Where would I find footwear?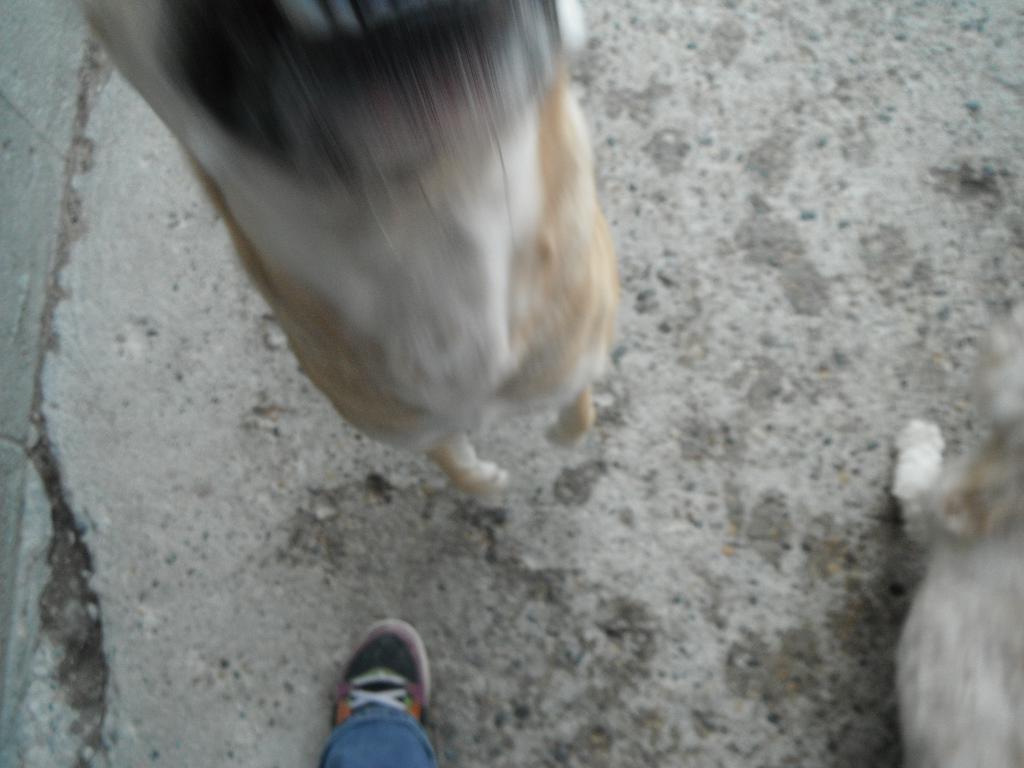
At left=332, top=618, right=433, bottom=733.
